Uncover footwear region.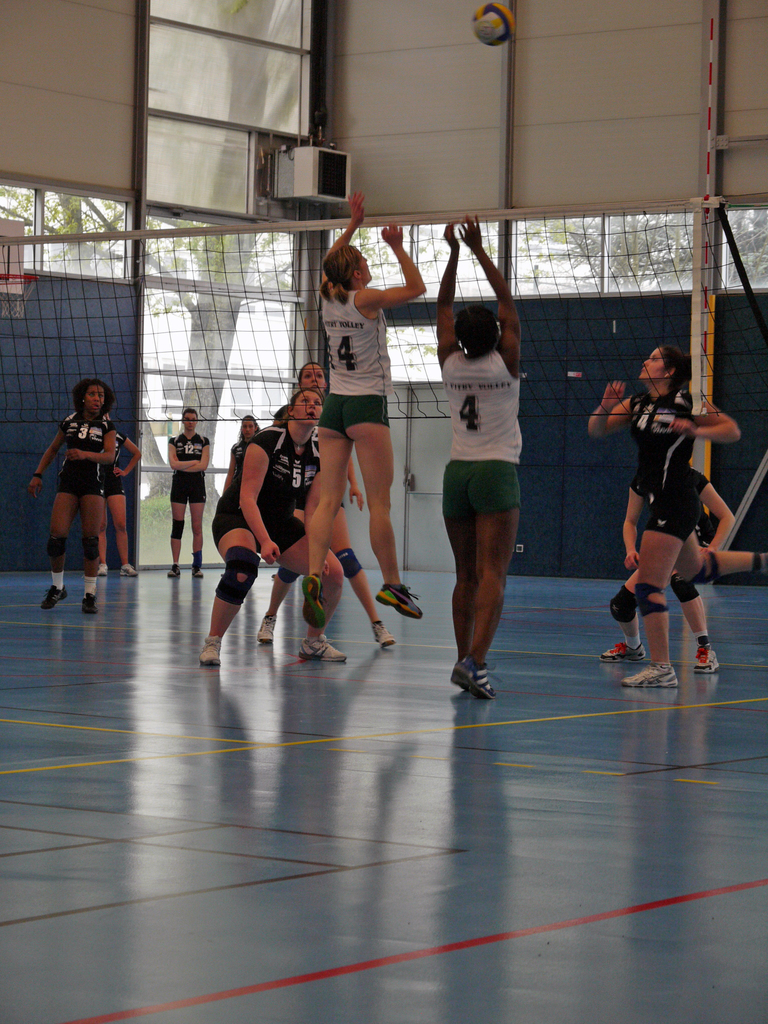
Uncovered: 196, 632, 228, 667.
